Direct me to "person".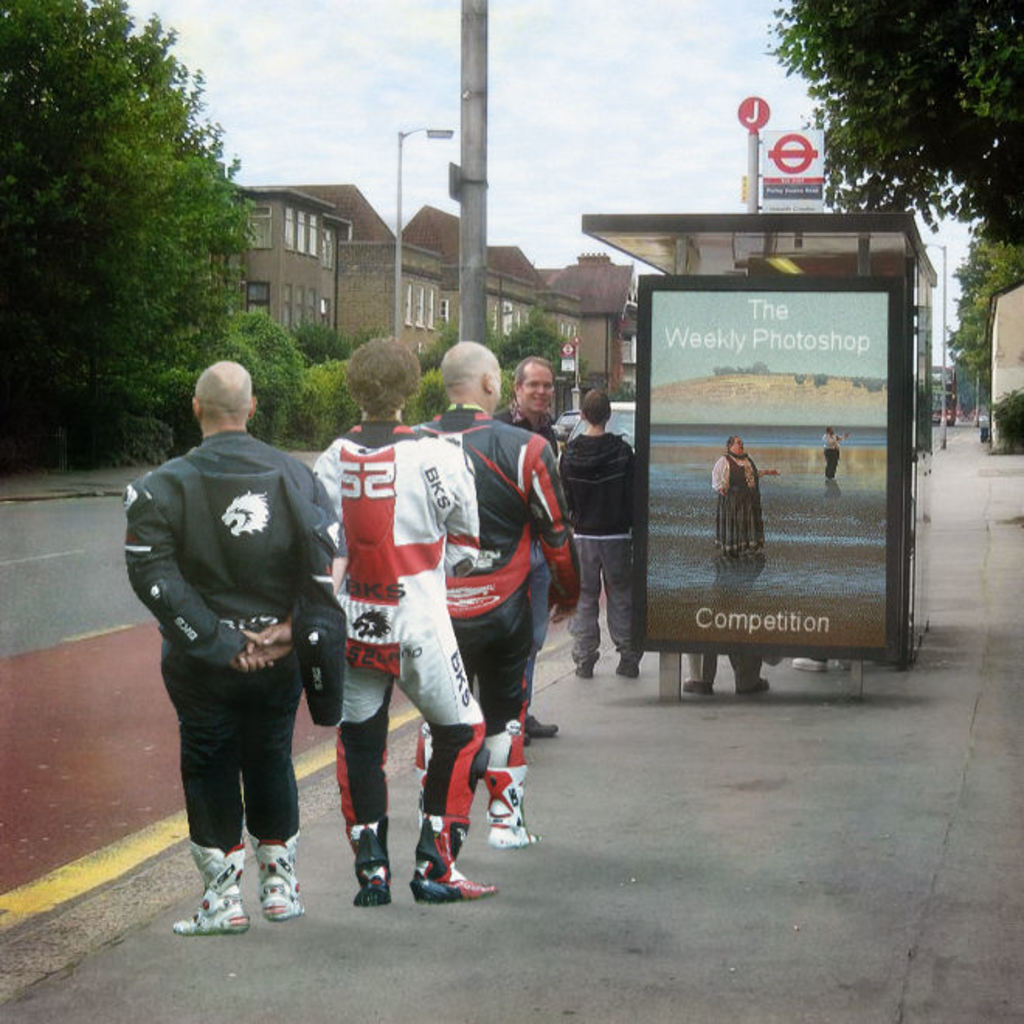
Direction: pyautogui.locateOnScreen(684, 653, 771, 695).
